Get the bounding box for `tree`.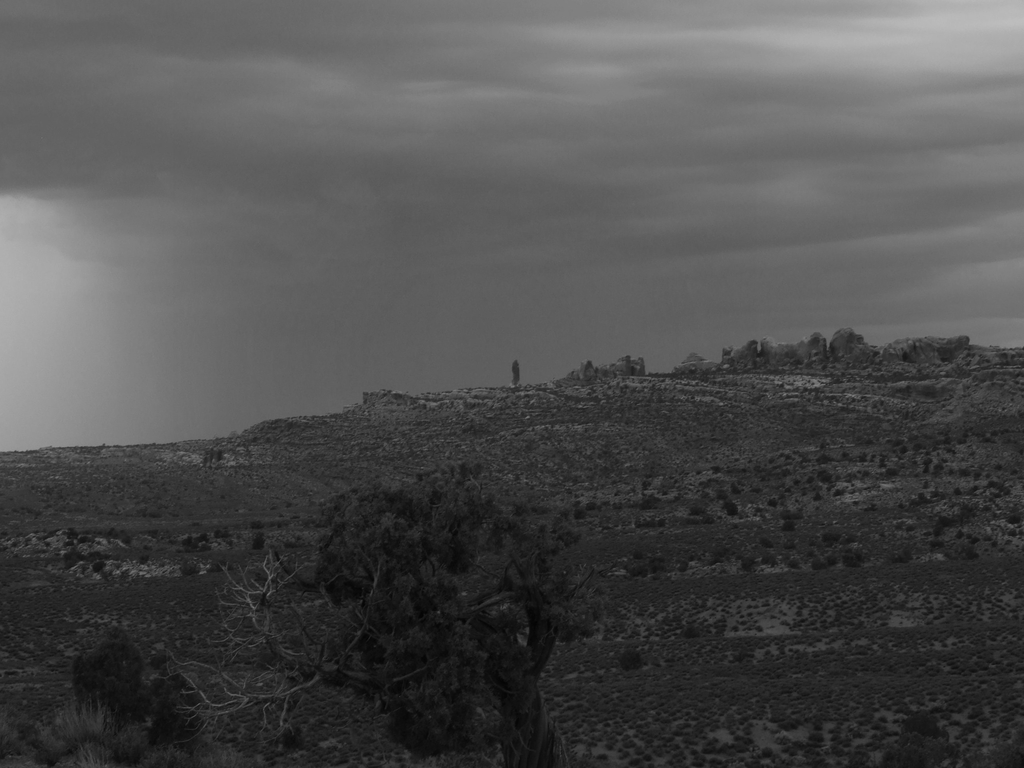
[left=826, top=552, right=840, bottom=569].
